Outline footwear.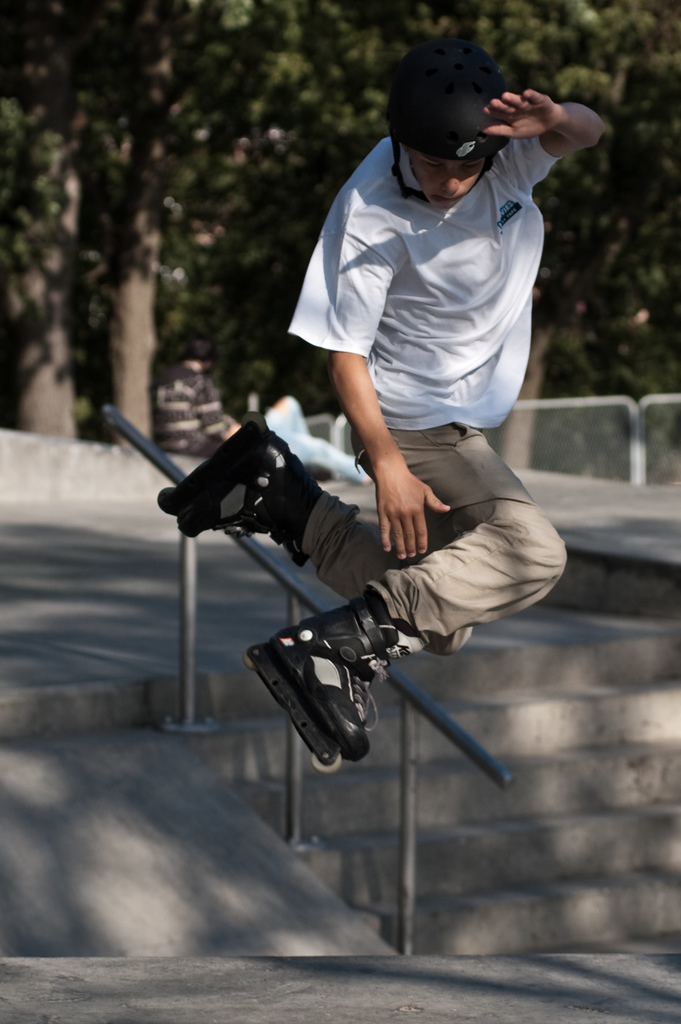
Outline: crop(182, 426, 301, 541).
